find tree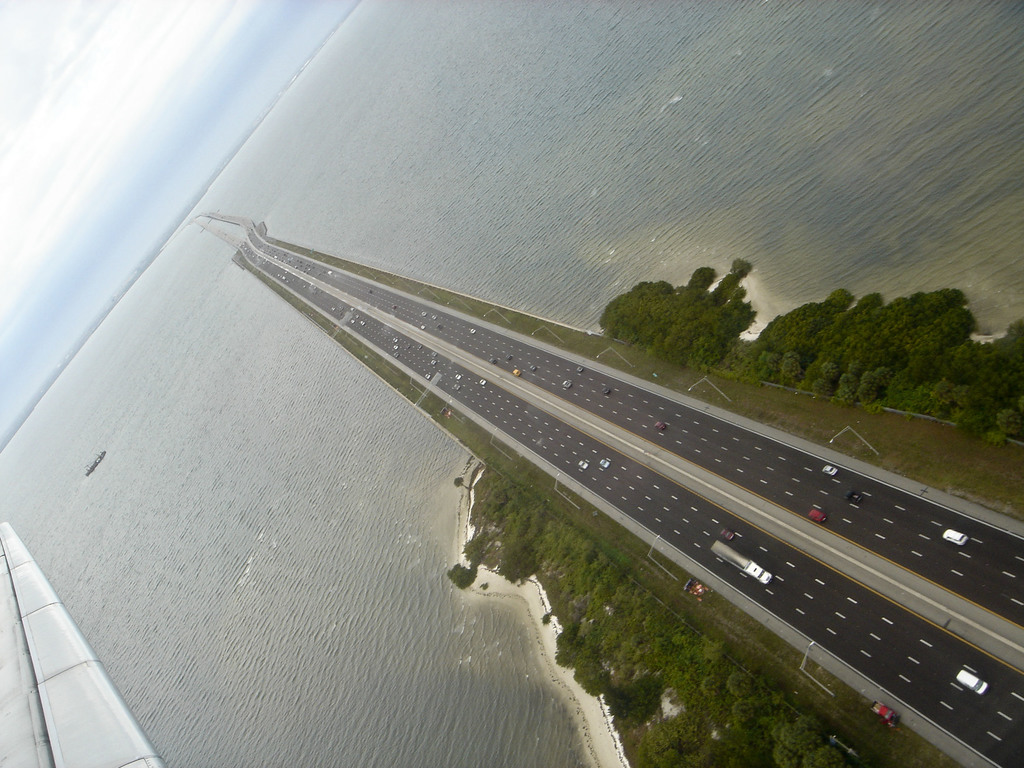
(left=653, top=723, right=694, bottom=767)
